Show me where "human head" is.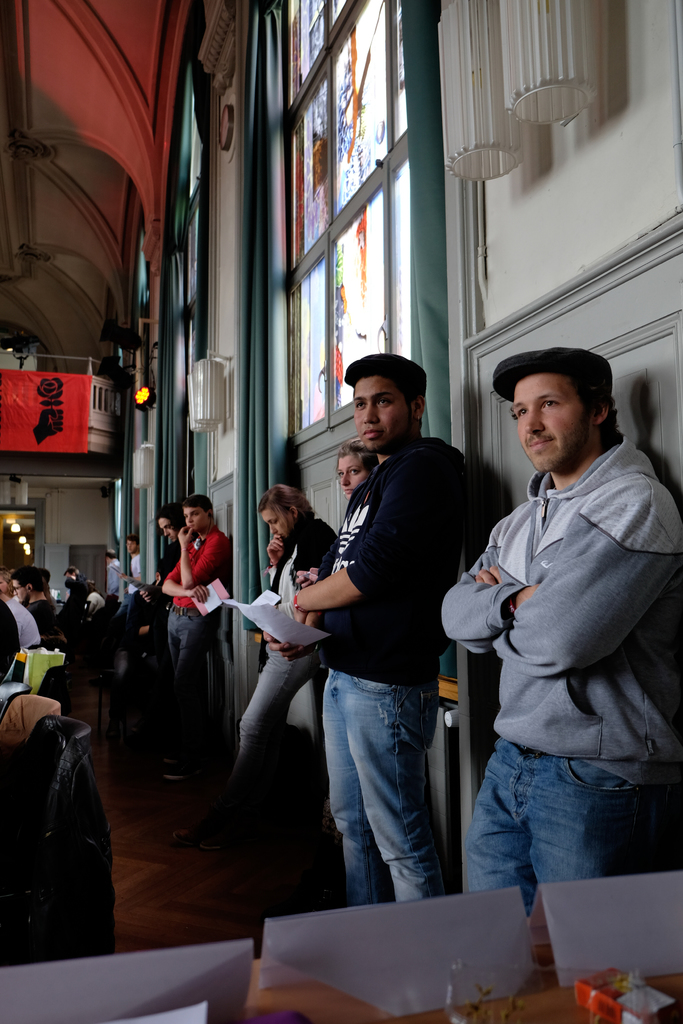
"human head" is at <box>181,497,212,538</box>.
